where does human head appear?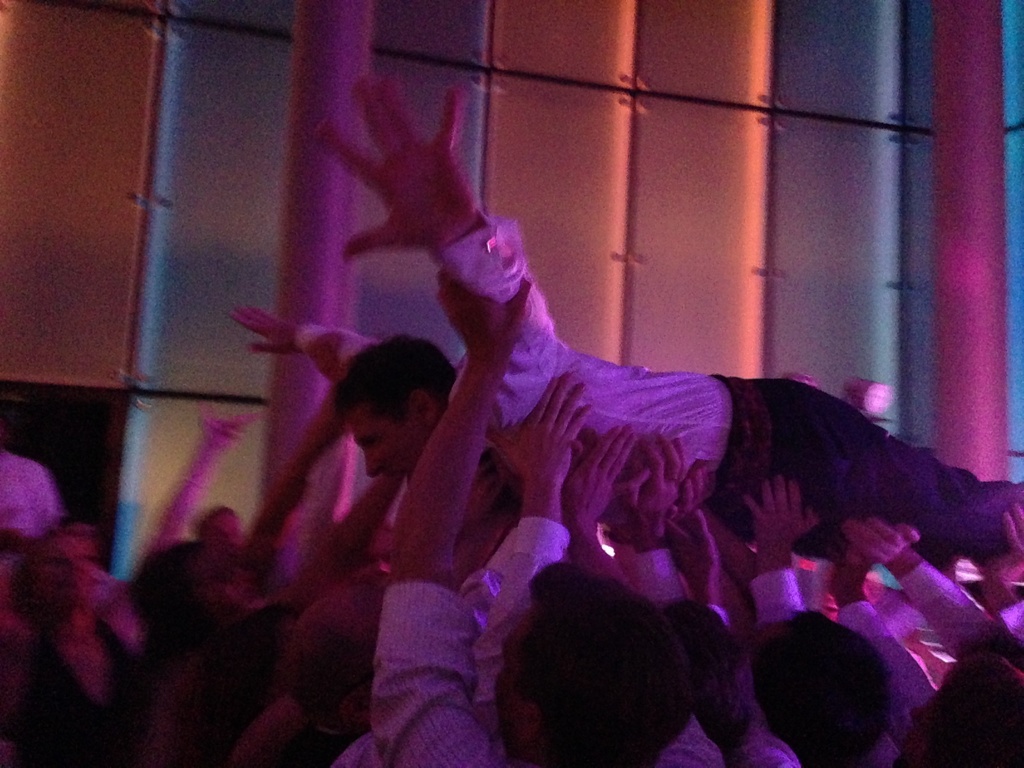
Appears at {"x1": 752, "y1": 609, "x2": 895, "y2": 767}.
